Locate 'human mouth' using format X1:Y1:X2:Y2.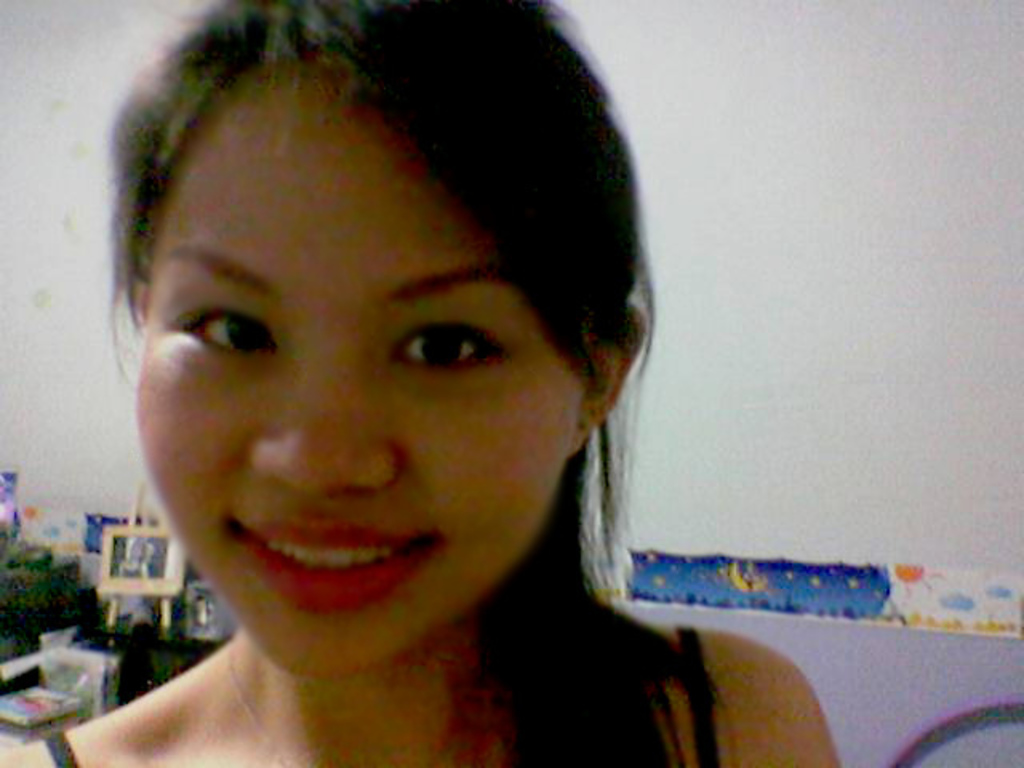
230:514:438:613.
